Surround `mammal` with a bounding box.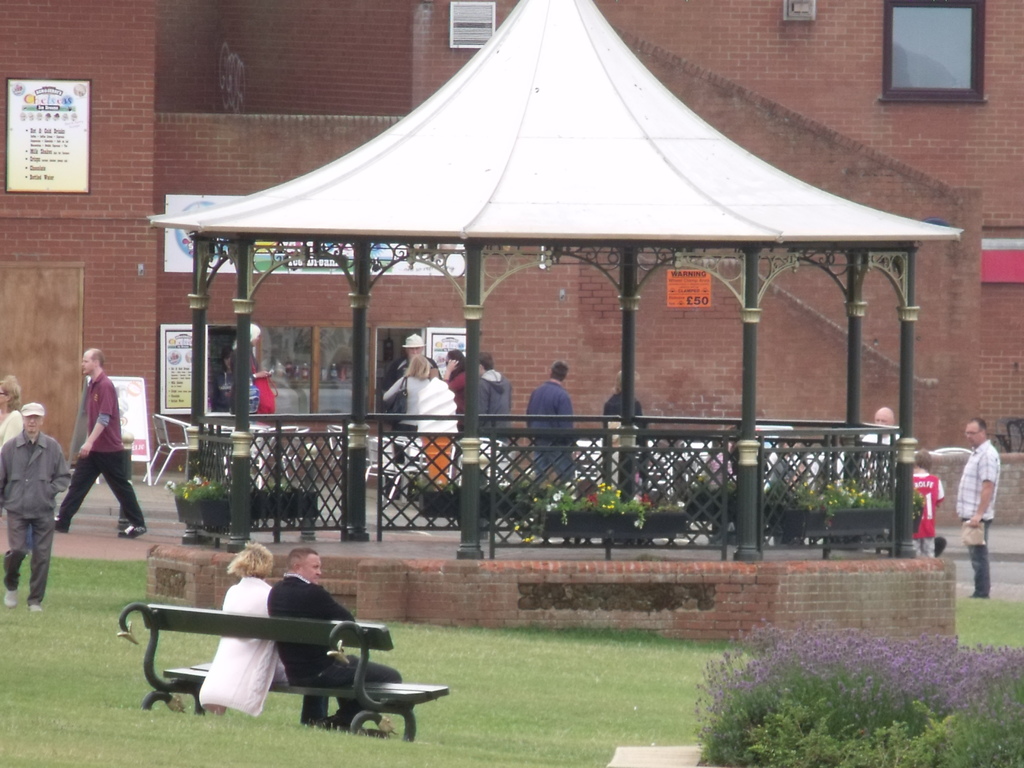
rect(607, 367, 650, 488).
